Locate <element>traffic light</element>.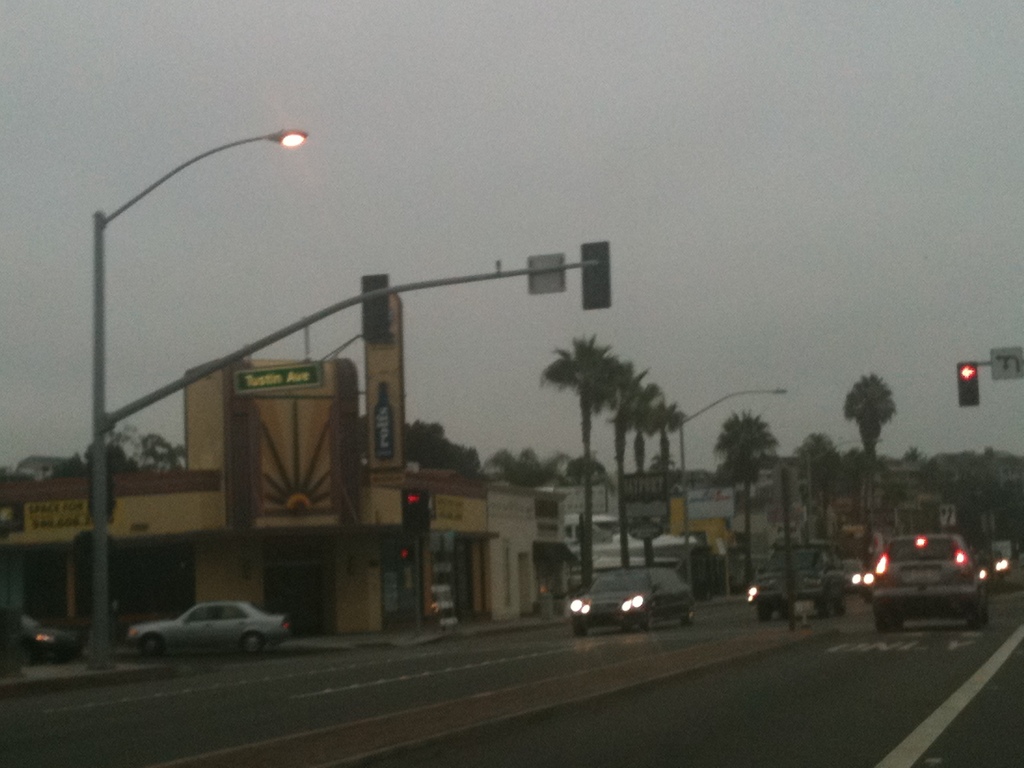
Bounding box: <box>401,490,432,531</box>.
